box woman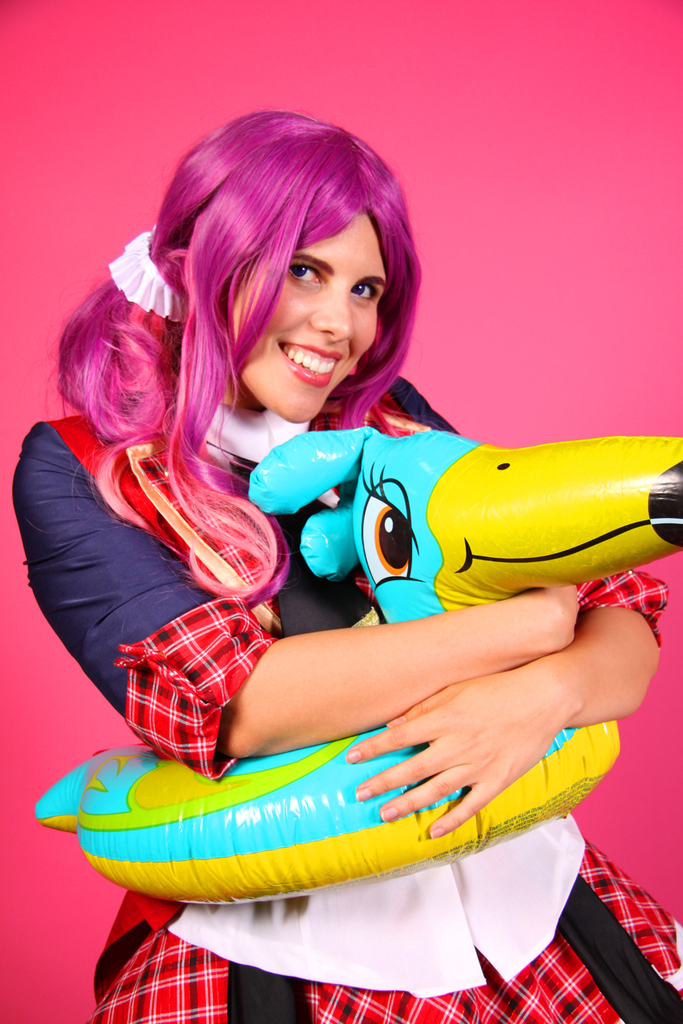
l=54, t=118, r=578, b=948
